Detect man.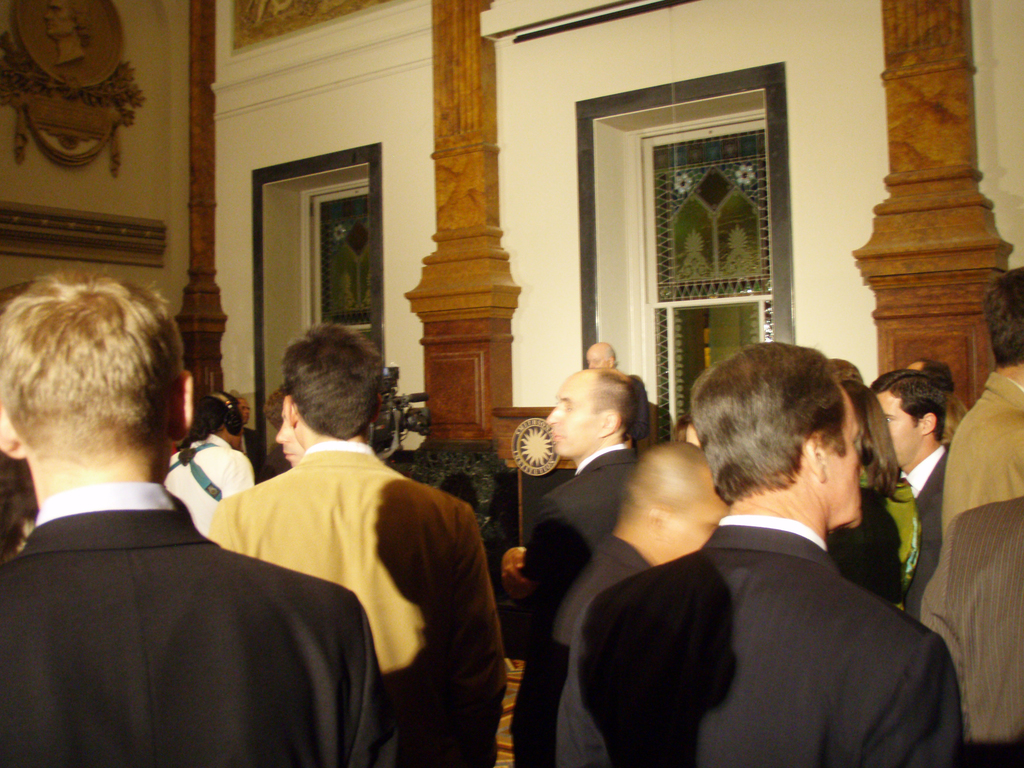
Detected at <region>0, 269, 386, 767</region>.
